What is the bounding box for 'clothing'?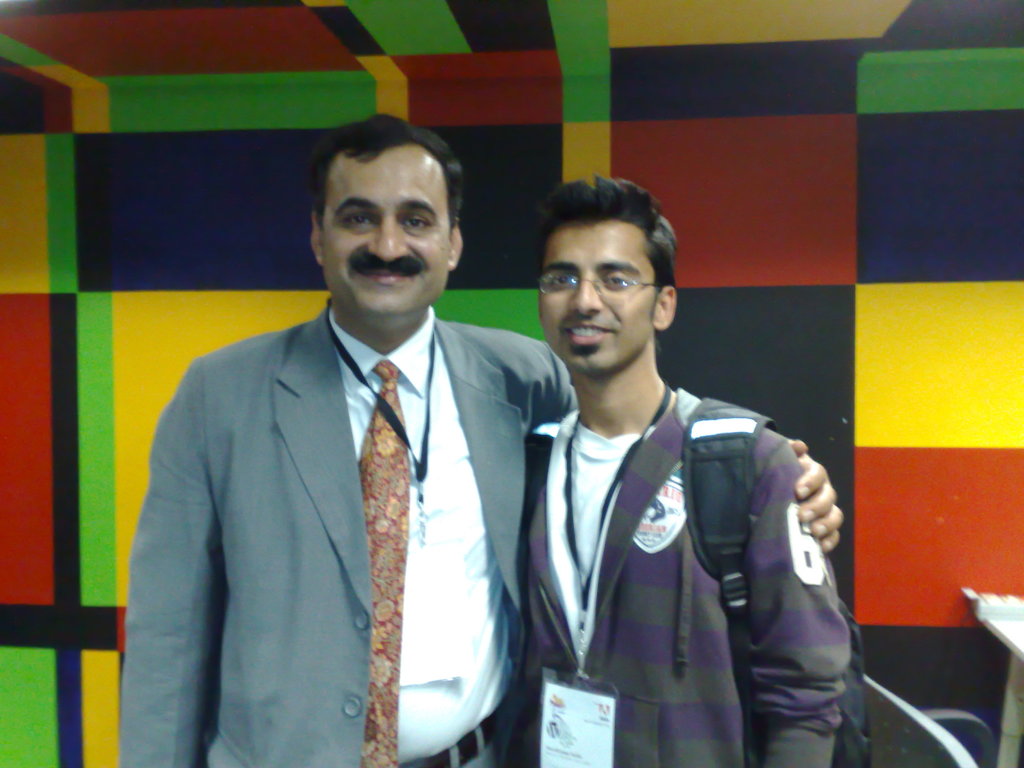
502,317,858,759.
